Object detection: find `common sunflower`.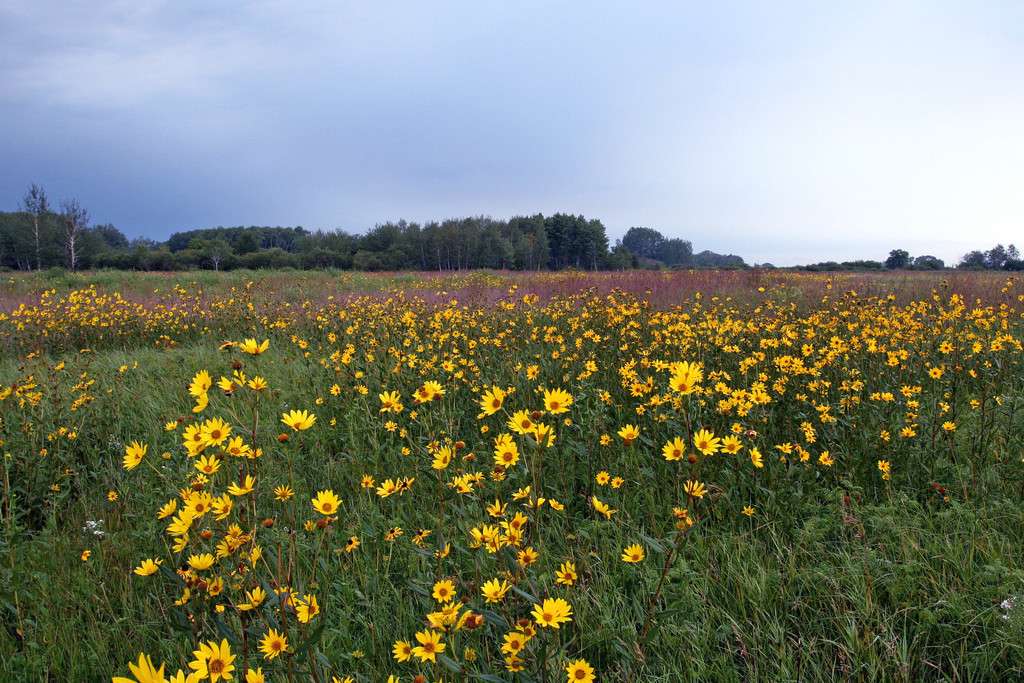
bbox=[229, 464, 255, 497].
